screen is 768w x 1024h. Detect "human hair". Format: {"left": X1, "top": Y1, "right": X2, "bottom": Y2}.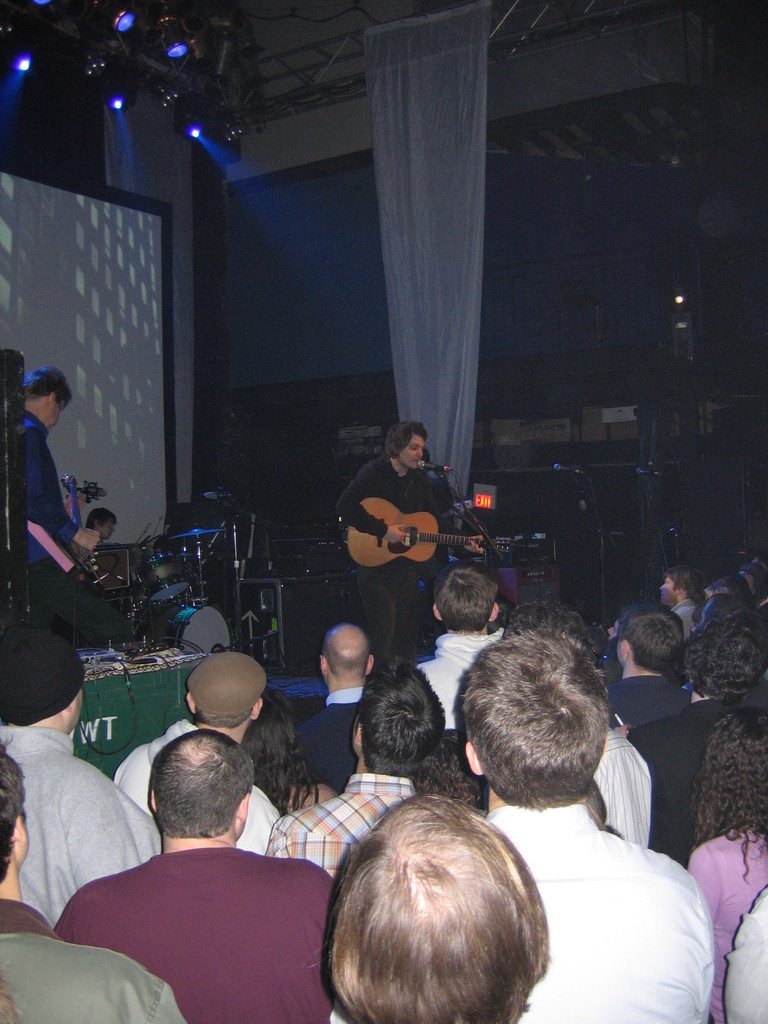
{"left": 436, "top": 566, "right": 504, "bottom": 628}.
